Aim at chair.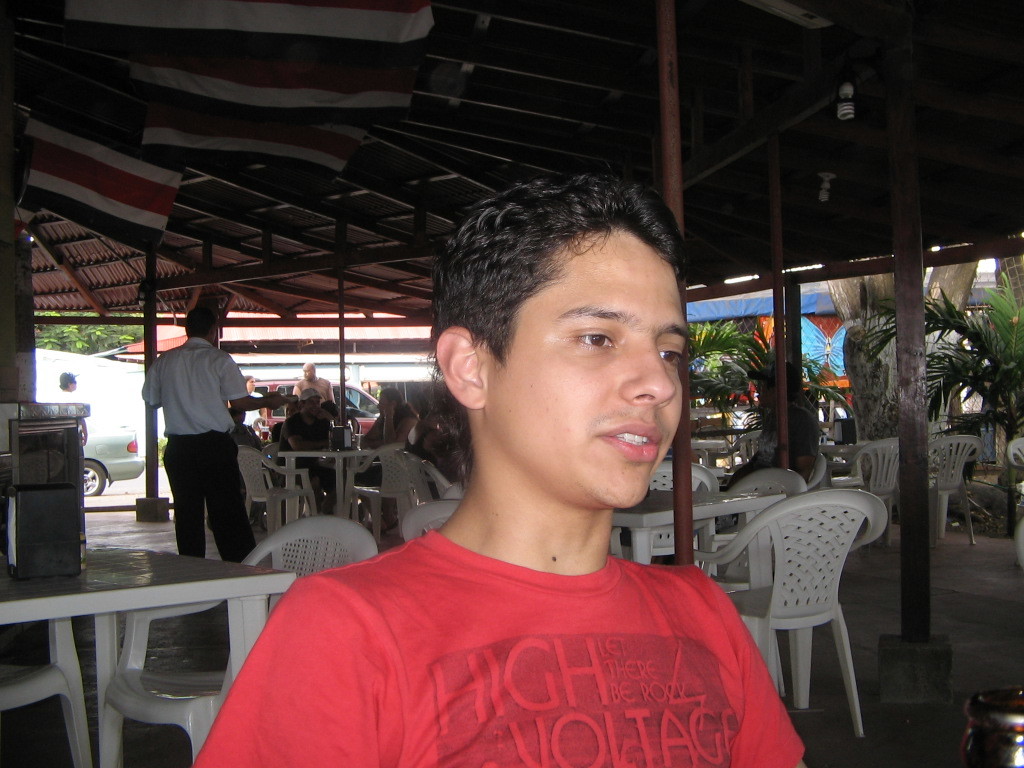
Aimed at box(805, 451, 828, 491).
